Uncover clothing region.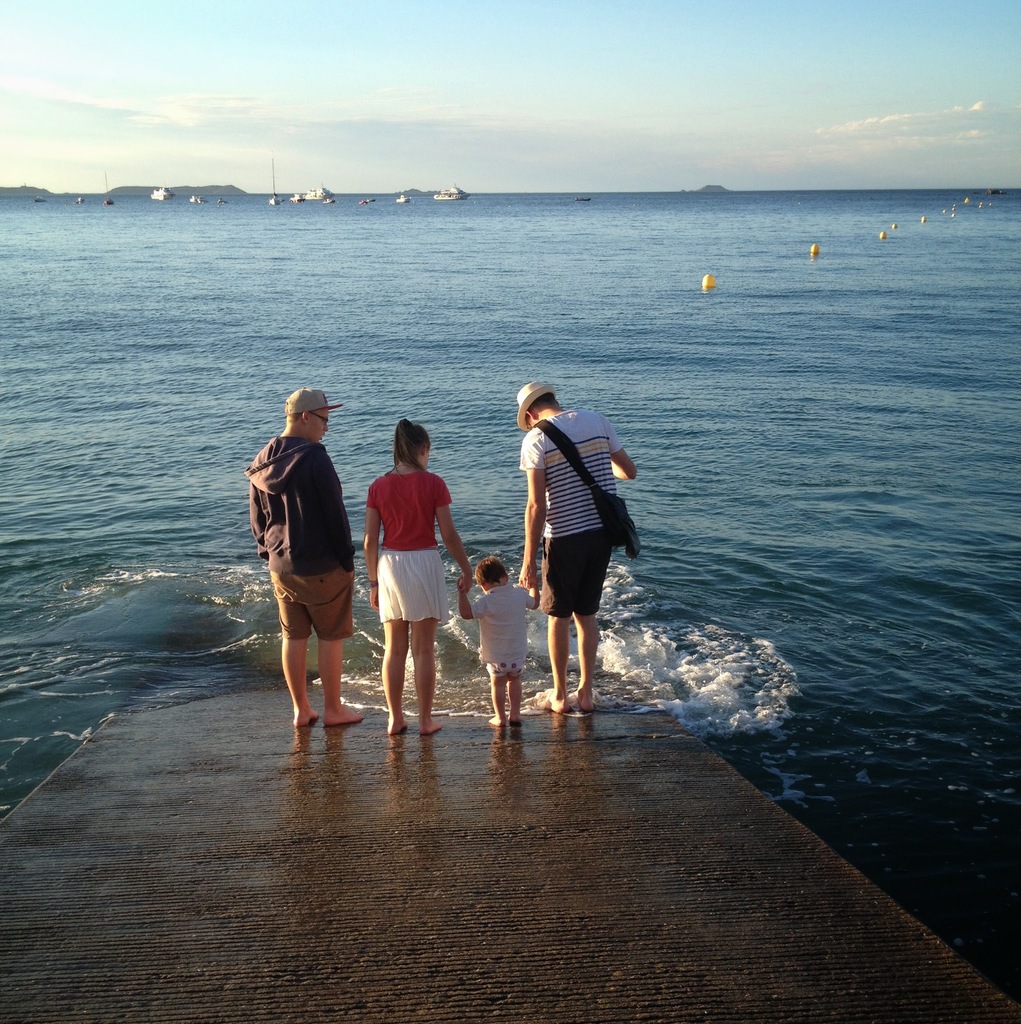
Uncovered: (left=517, top=404, right=616, bottom=620).
